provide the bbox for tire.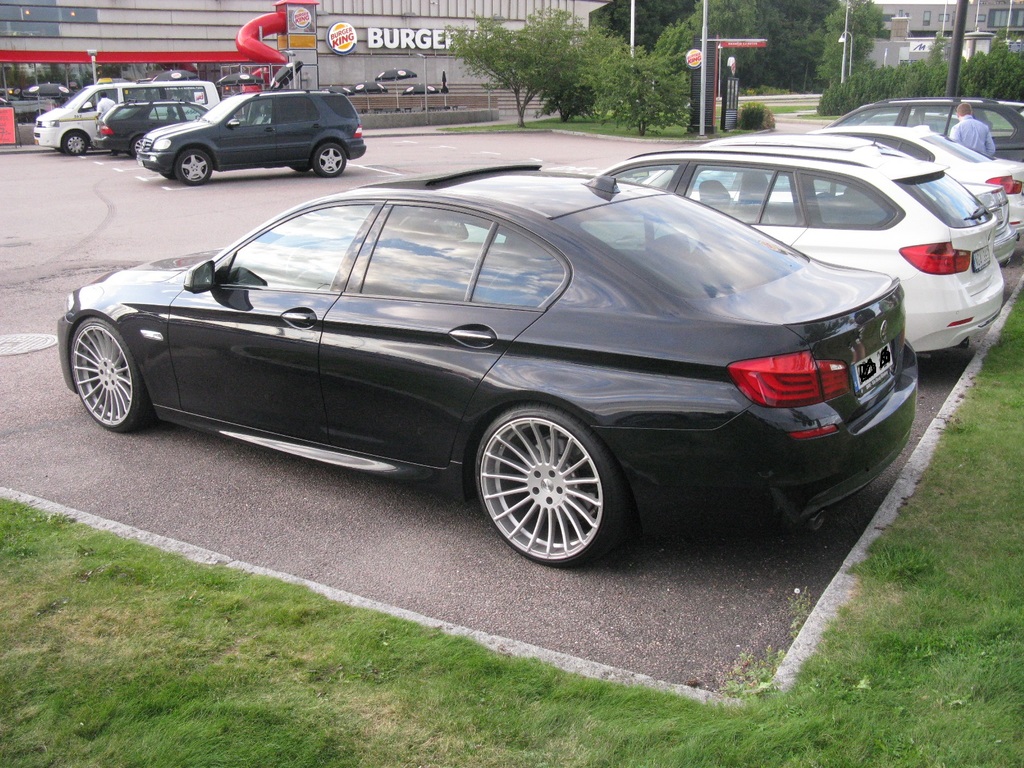
<region>131, 135, 144, 162</region>.
